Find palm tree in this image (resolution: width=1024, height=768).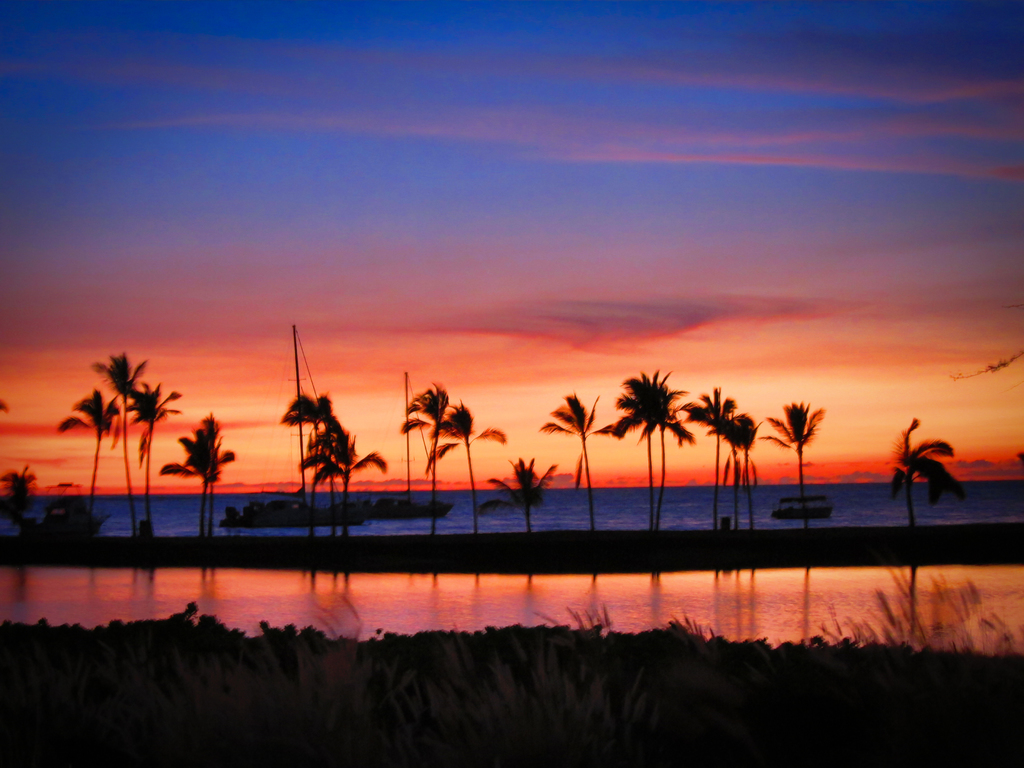
bbox=(412, 379, 471, 540).
